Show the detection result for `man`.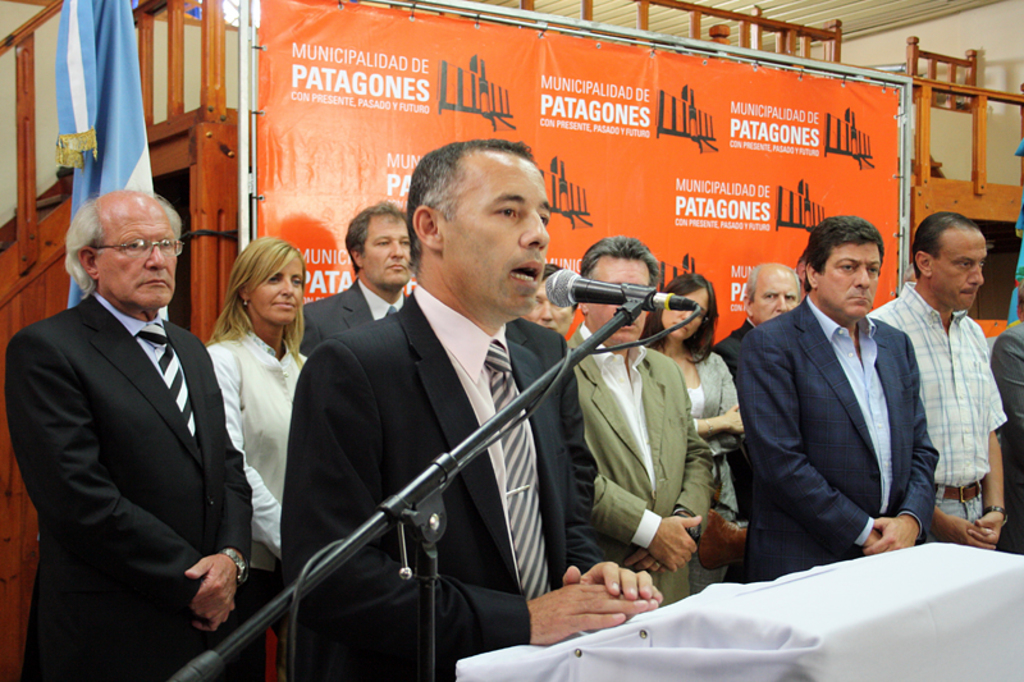
BBox(566, 229, 721, 614).
